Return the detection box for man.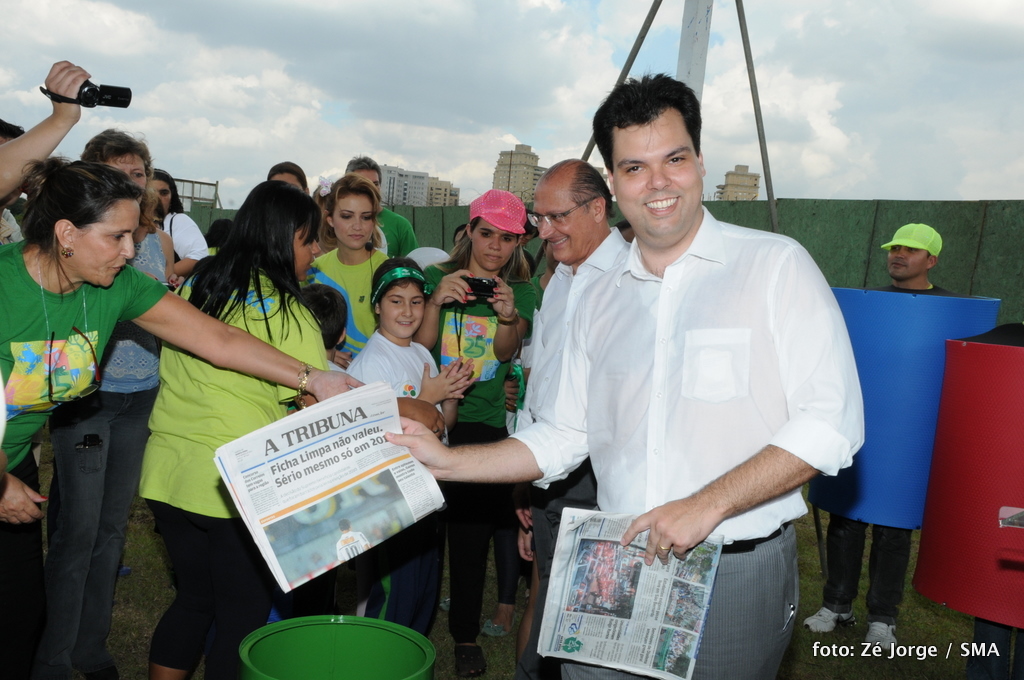
809:226:966:653.
